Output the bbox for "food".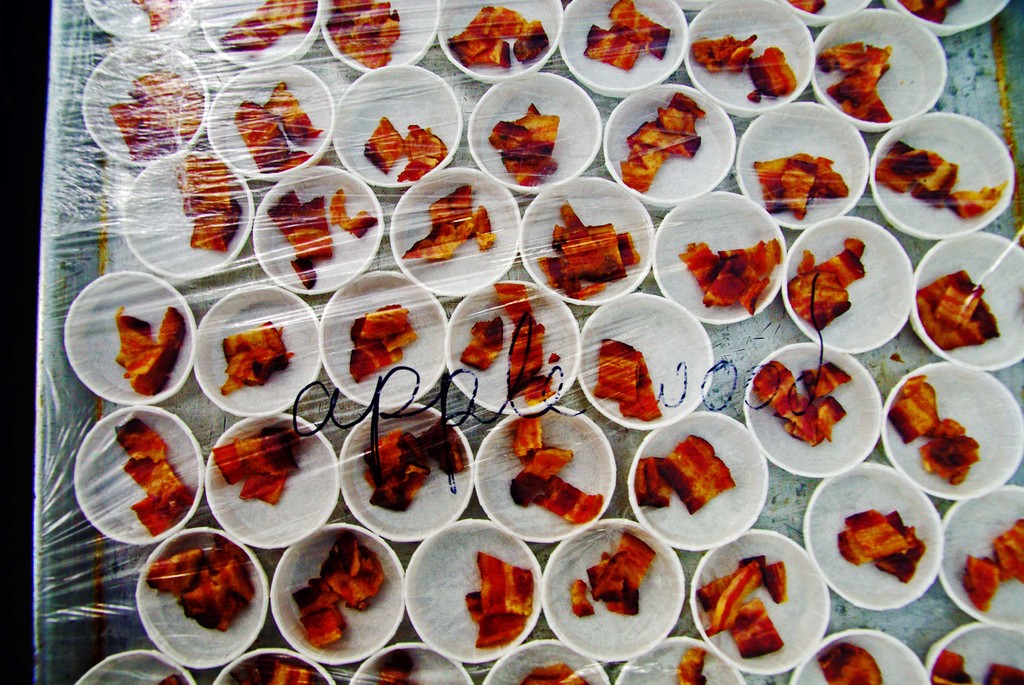
region(569, 579, 598, 620).
